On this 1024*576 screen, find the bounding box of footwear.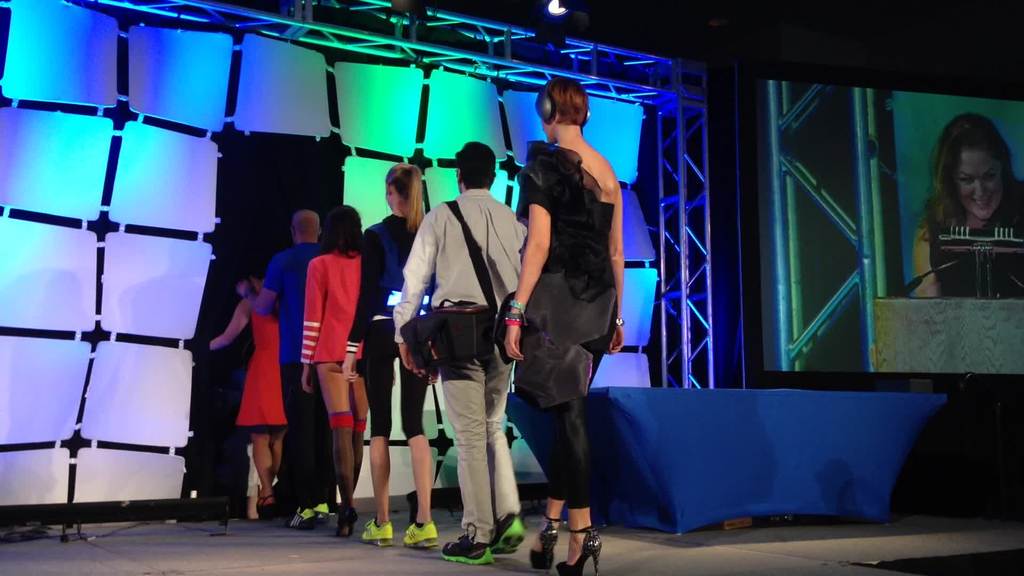
Bounding box: [290,504,316,529].
